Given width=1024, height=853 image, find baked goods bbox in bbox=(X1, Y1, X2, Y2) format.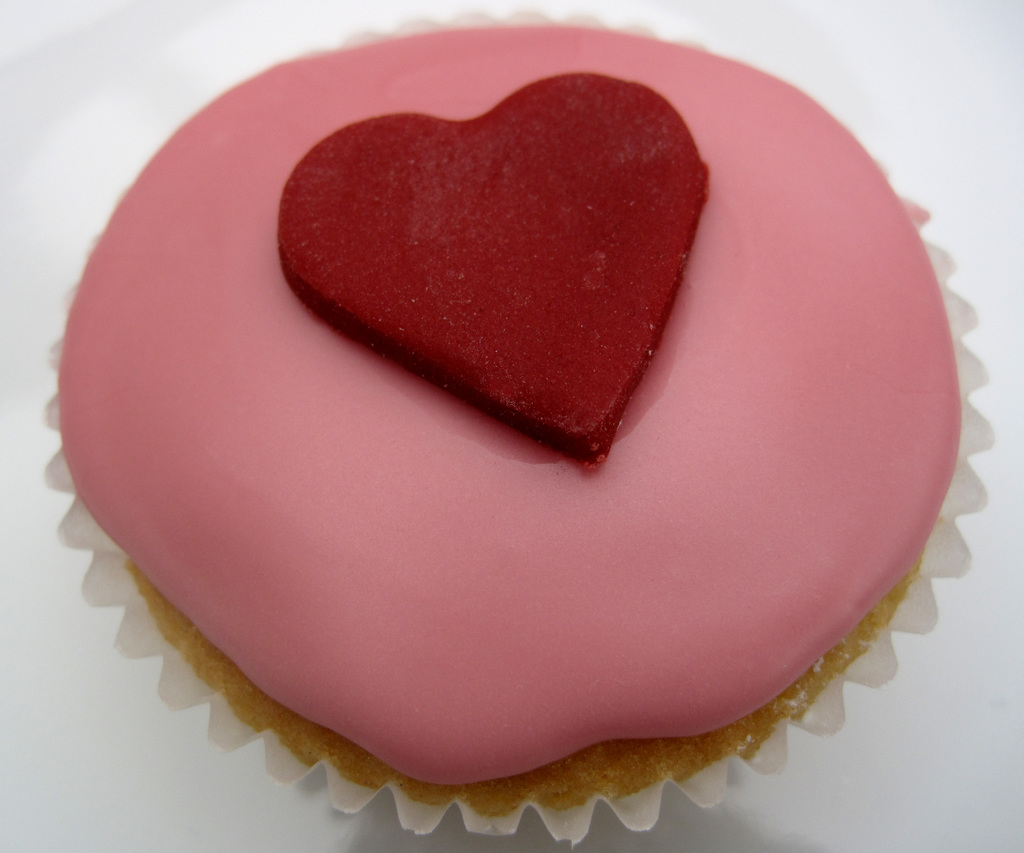
bbox=(48, 6, 957, 822).
